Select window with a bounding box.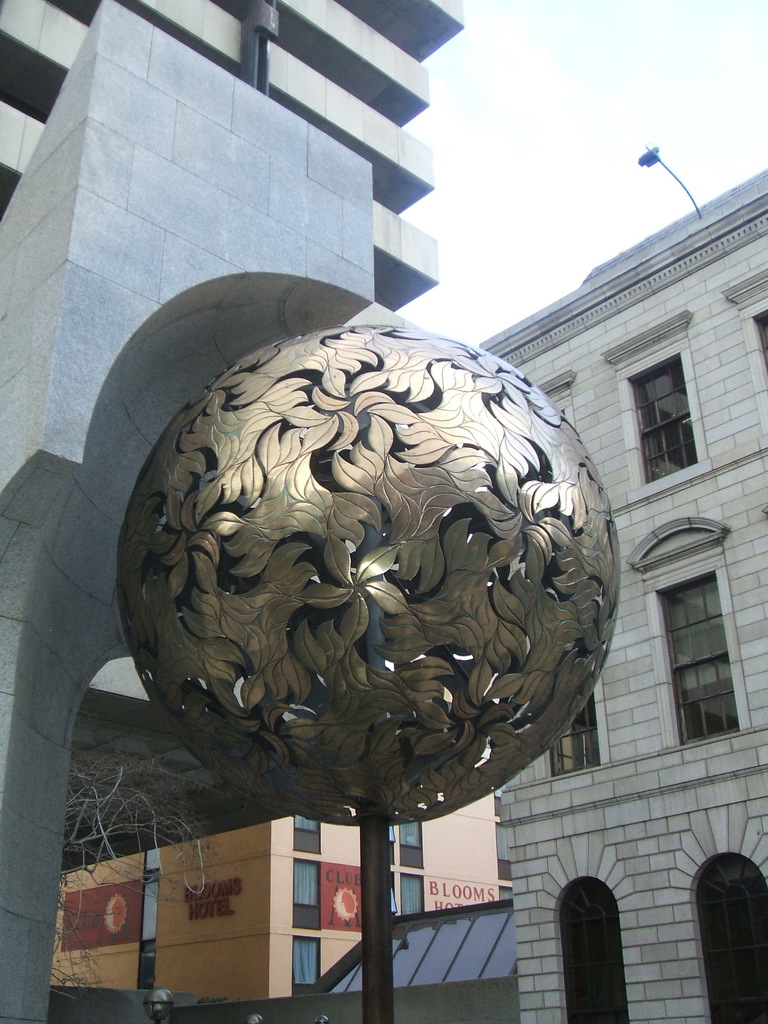
box(390, 868, 429, 925).
